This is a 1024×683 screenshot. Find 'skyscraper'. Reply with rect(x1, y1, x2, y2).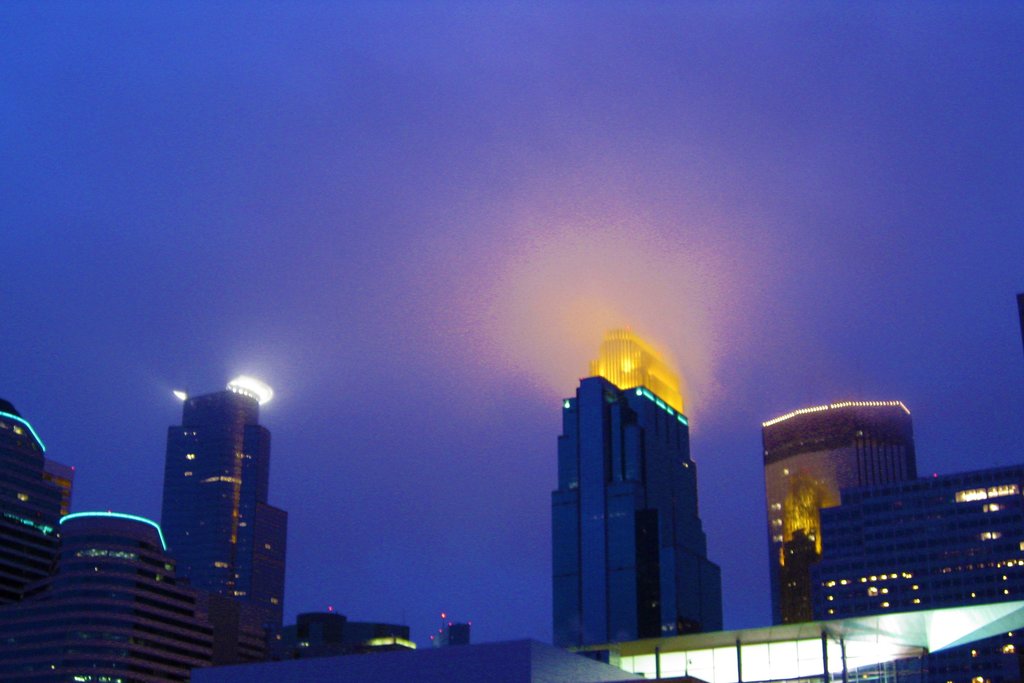
rect(560, 317, 733, 636).
